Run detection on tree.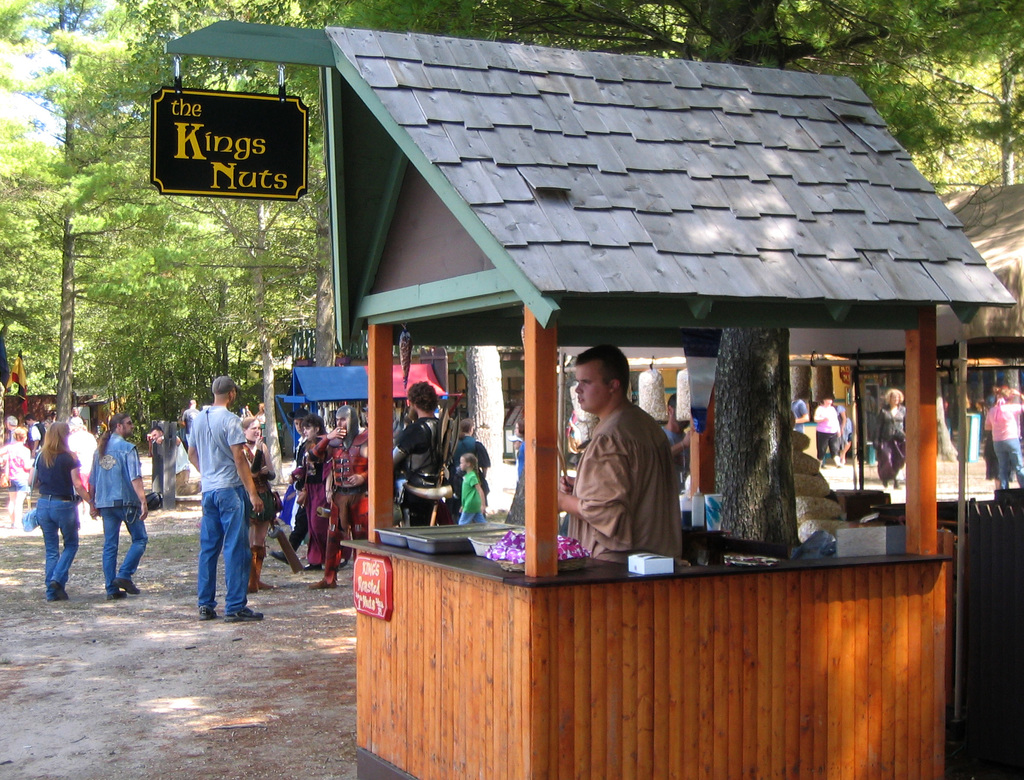
Result: bbox=(0, 0, 150, 423).
